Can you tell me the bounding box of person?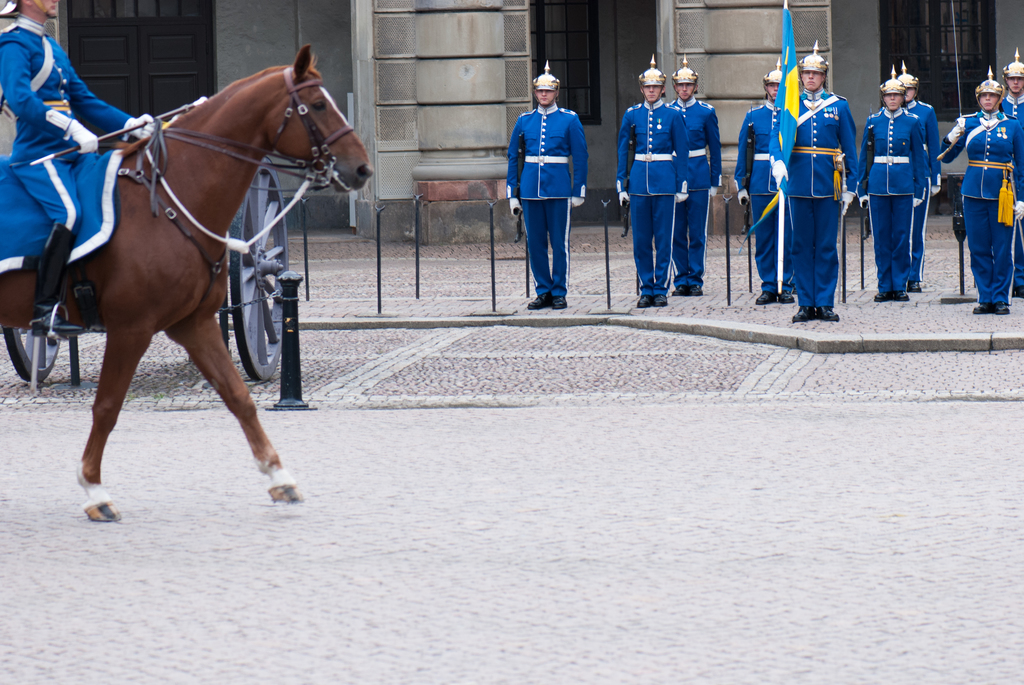
bbox(945, 66, 1023, 317).
